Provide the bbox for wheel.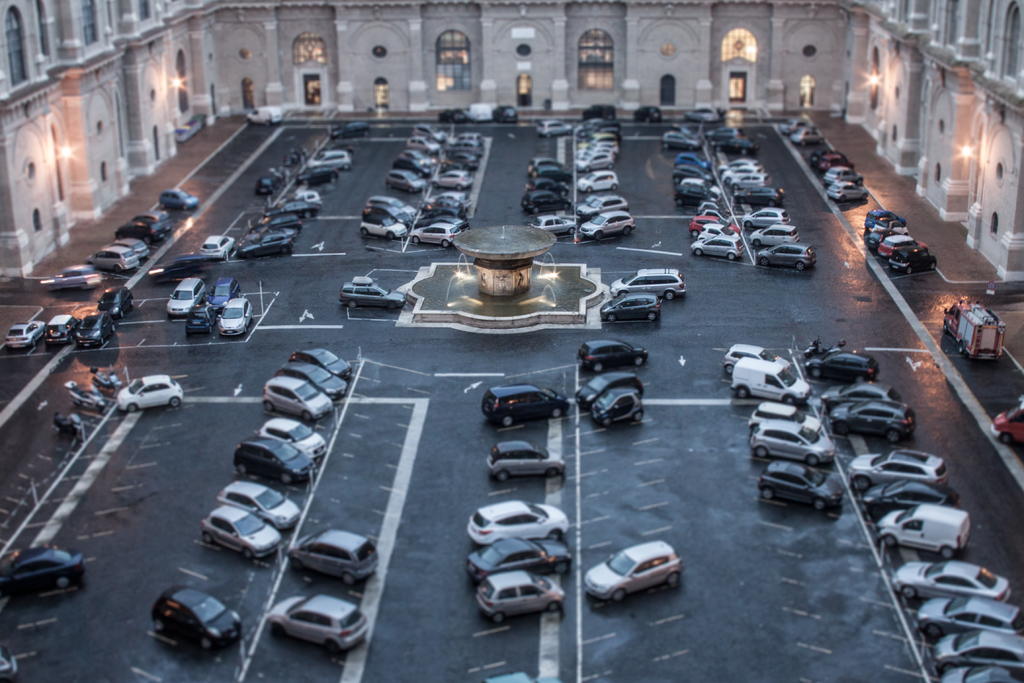
pyautogui.locateOnScreen(607, 315, 614, 320).
